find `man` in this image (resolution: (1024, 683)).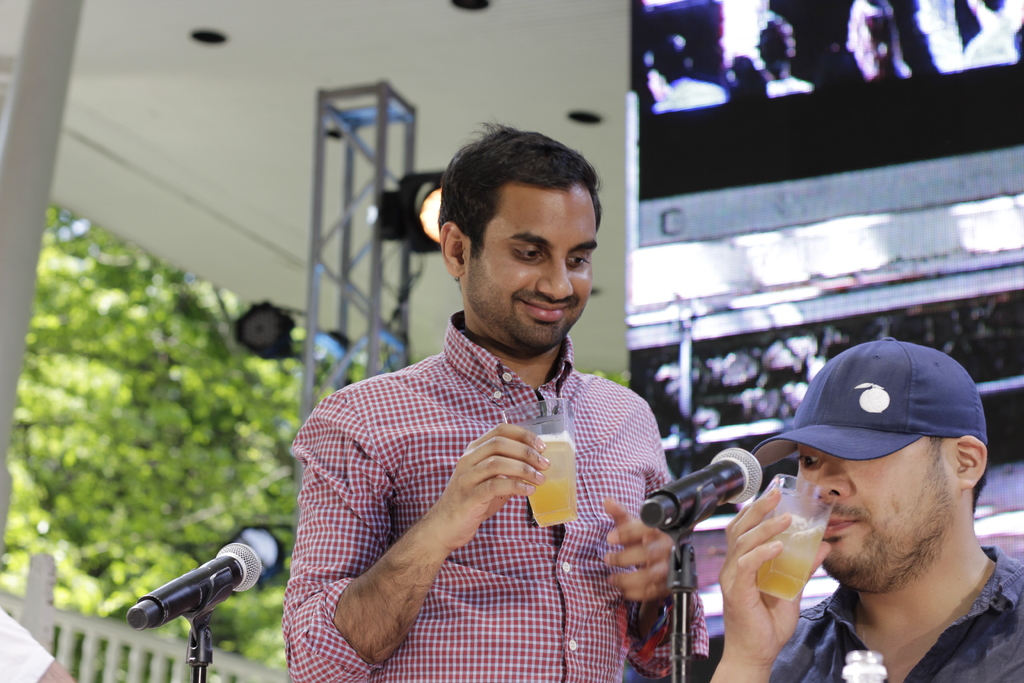
291:142:704:676.
